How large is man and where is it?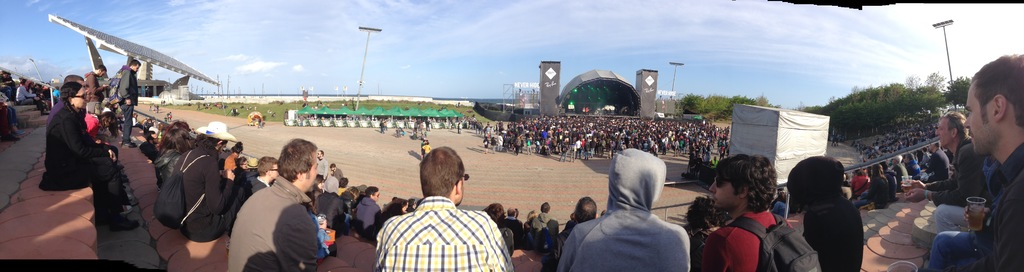
Bounding box: left=26, top=83, right=36, bottom=102.
